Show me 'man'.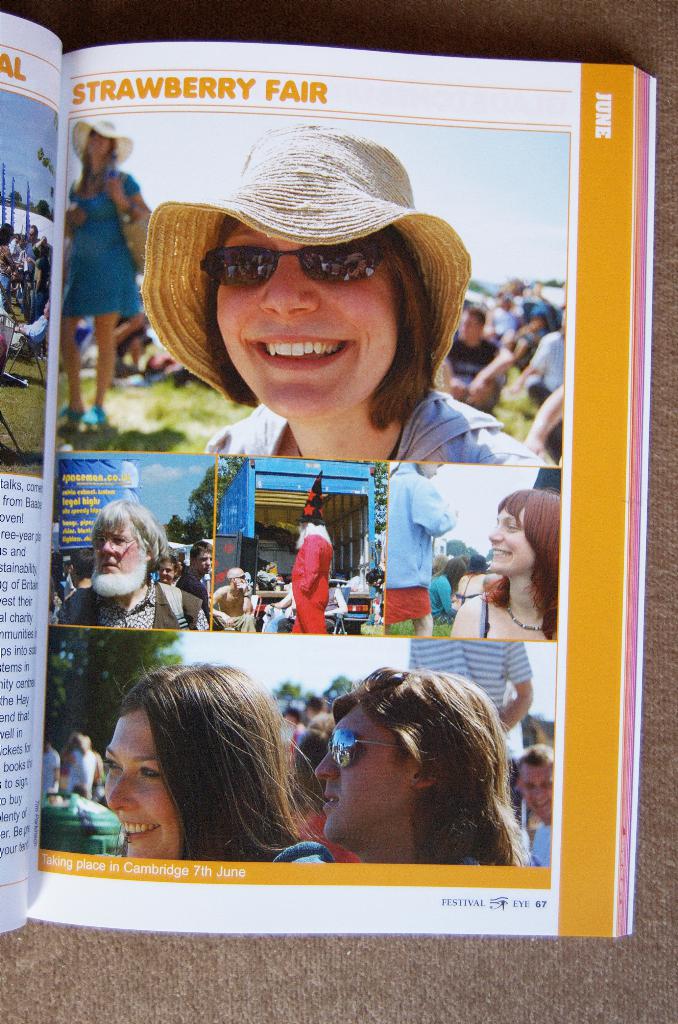
'man' is here: bbox=(183, 541, 215, 603).
